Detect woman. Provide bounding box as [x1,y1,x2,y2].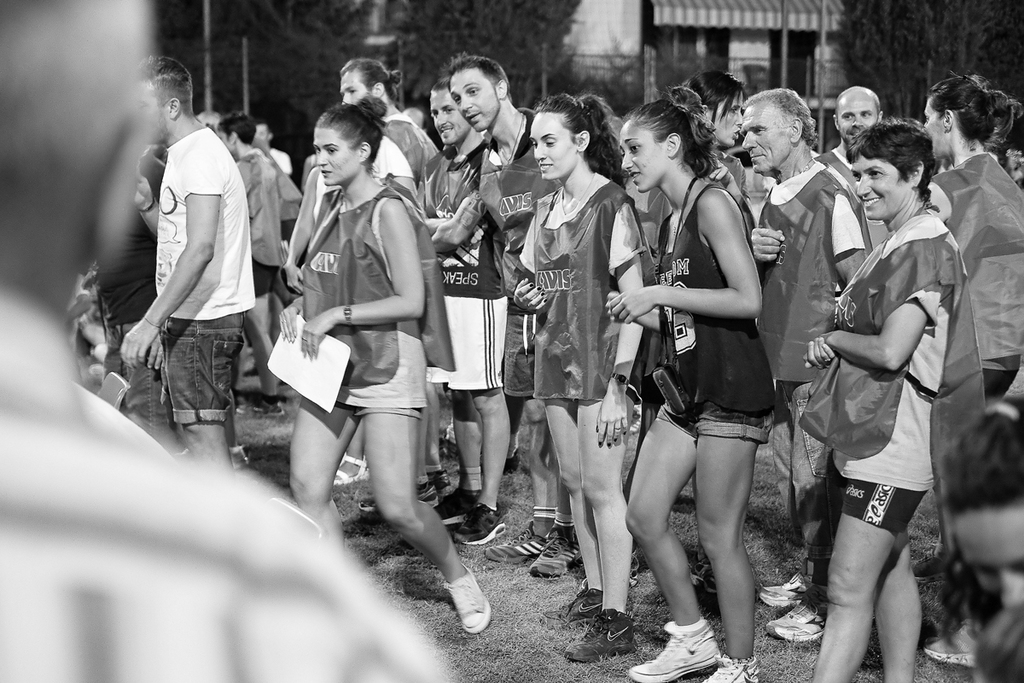
[920,74,1023,668].
